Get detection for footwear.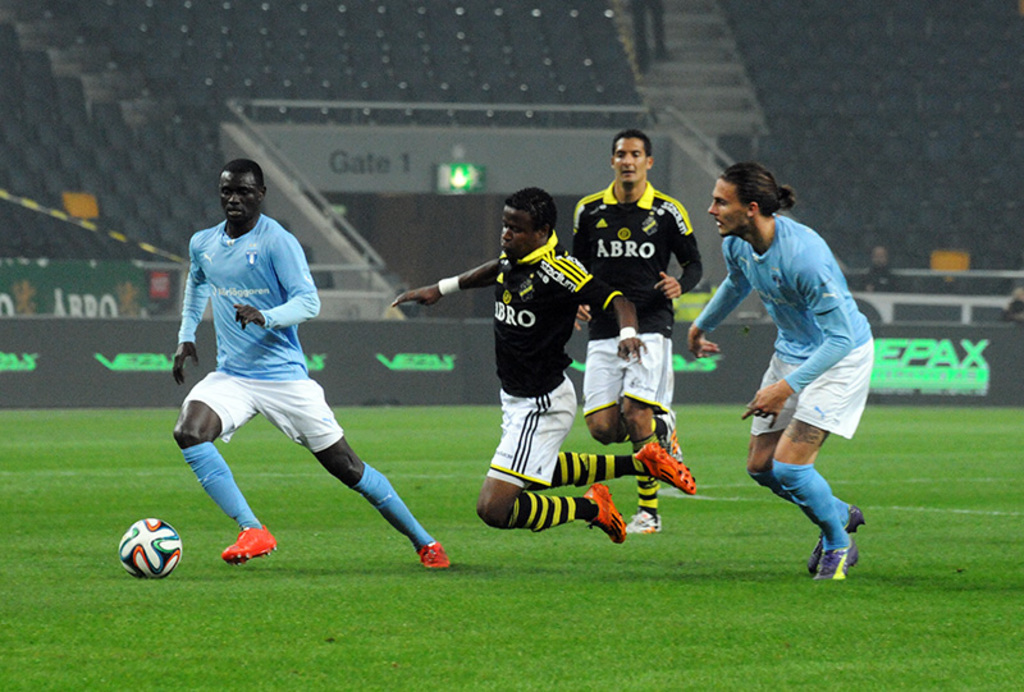
Detection: [810,500,868,573].
